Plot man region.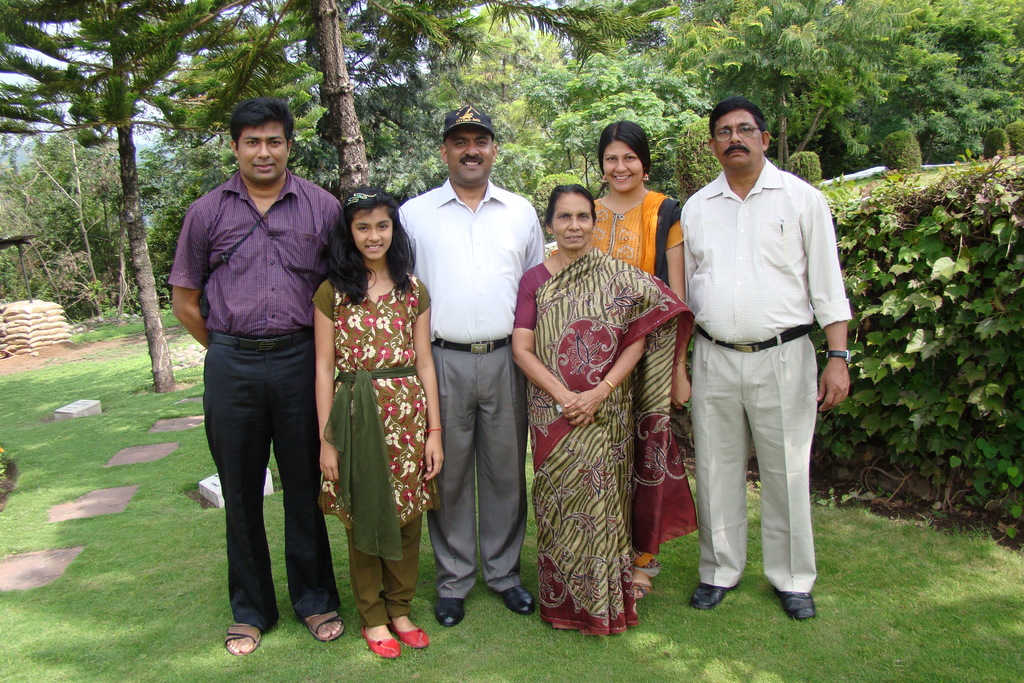
Plotted at Rect(167, 99, 344, 645).
